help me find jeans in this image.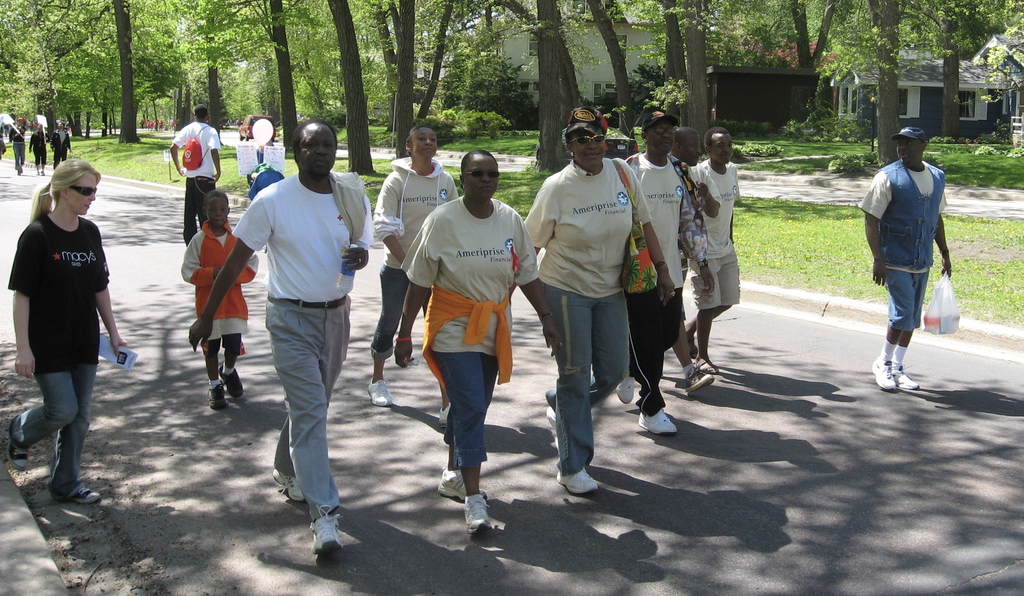
Found it: 3, 363, 97, 501.
